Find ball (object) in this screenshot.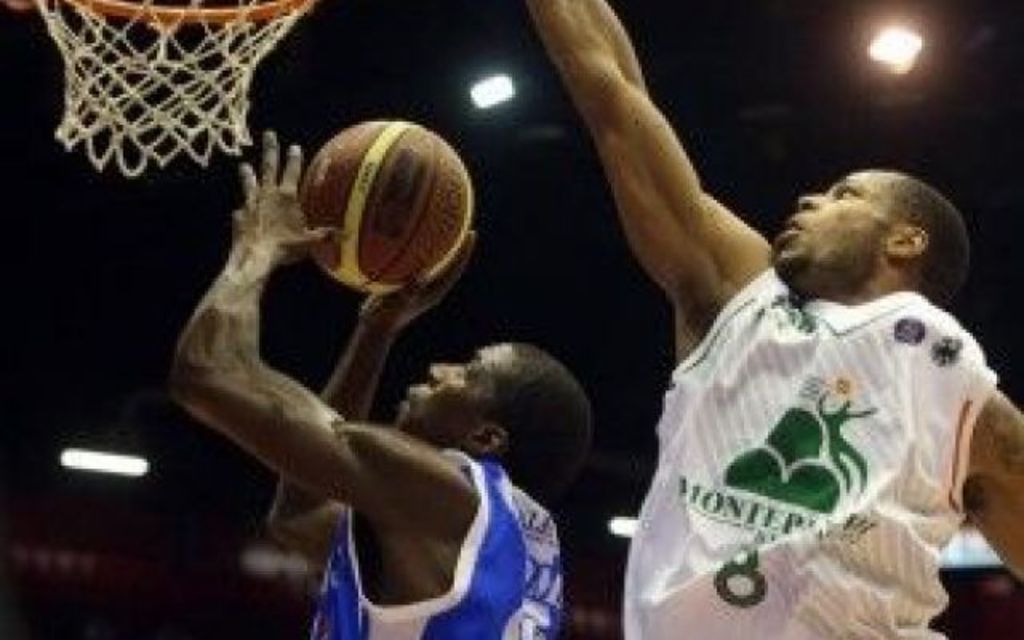
The bounding box for ball (object) is bbox=(298, 117, 472, 301).
